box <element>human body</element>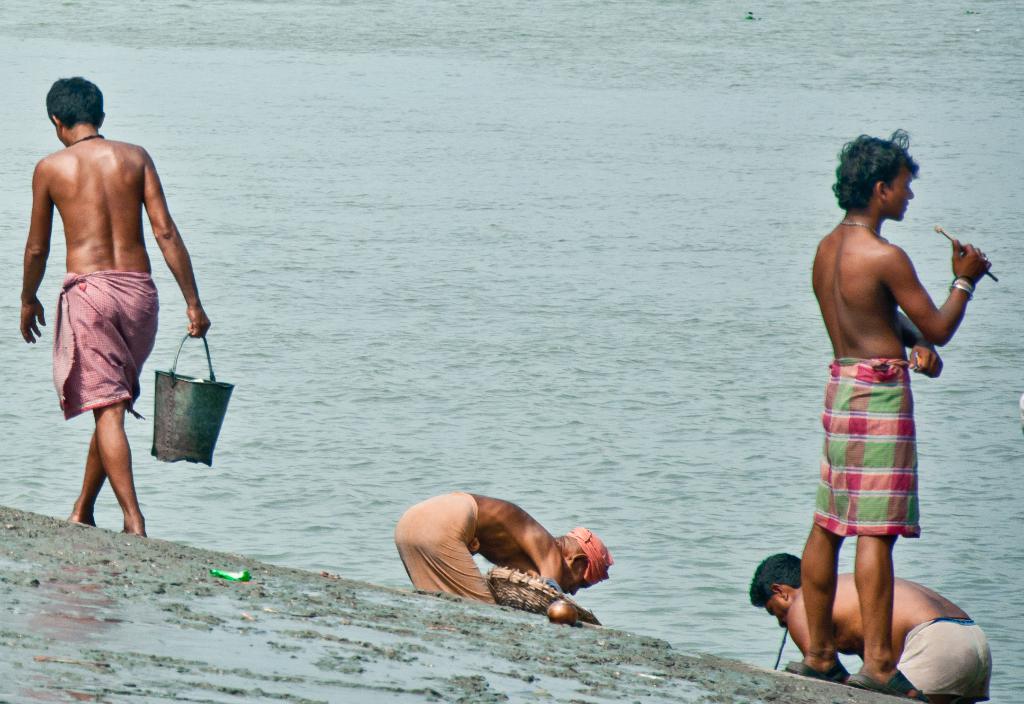
l=753, t=557, r=996, b=703
